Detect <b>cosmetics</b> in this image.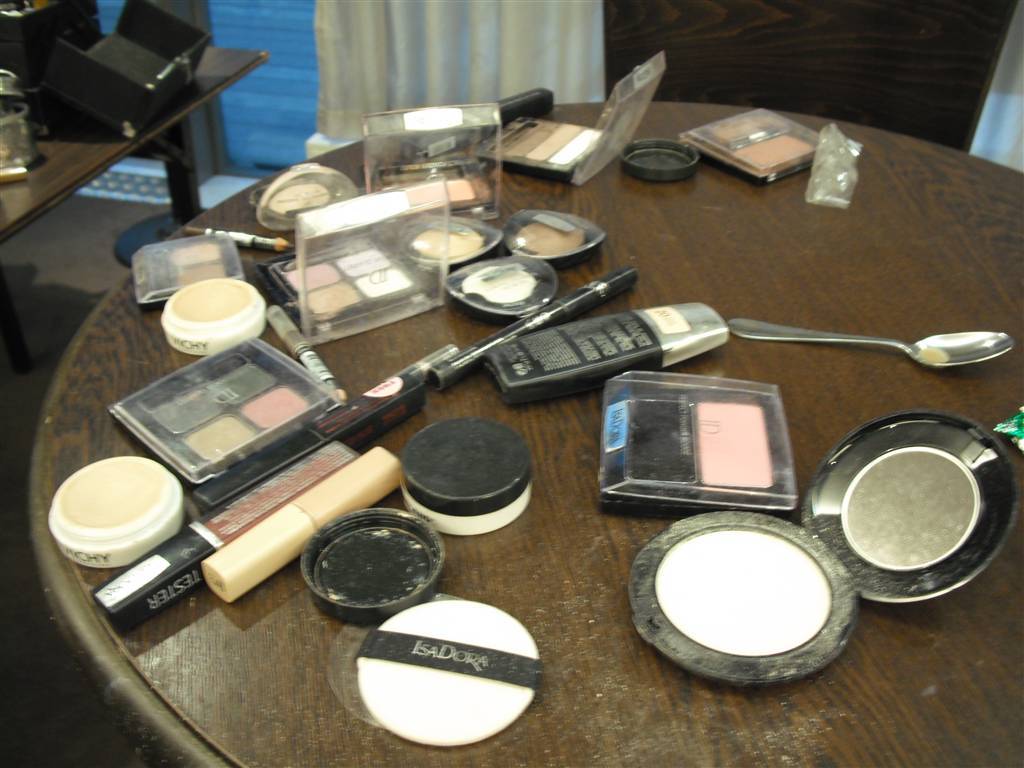
Detection: 258/173/454/346.
